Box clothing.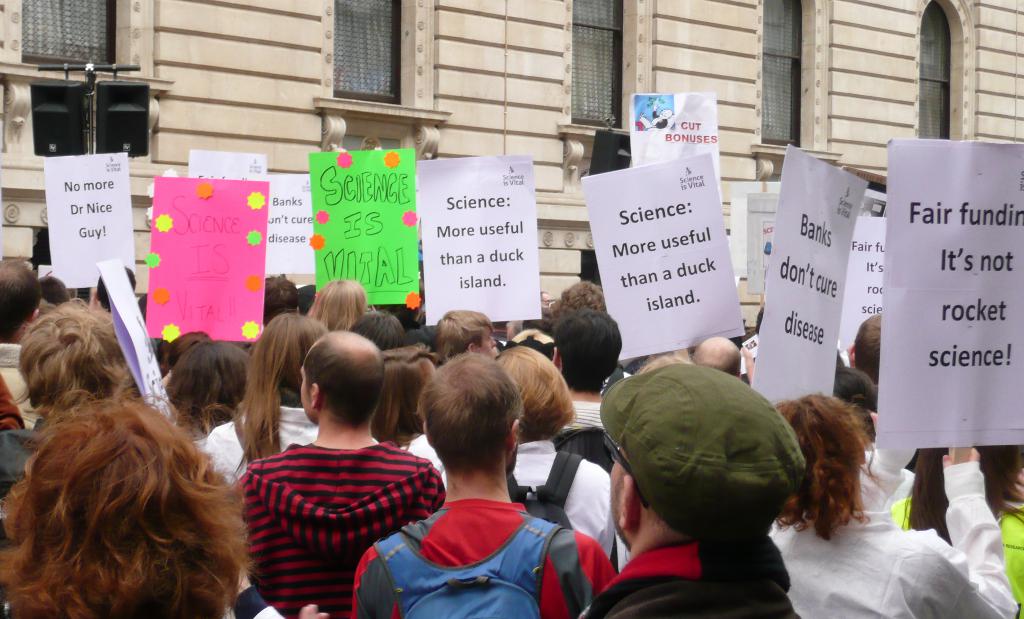
[580,540,784,618].
